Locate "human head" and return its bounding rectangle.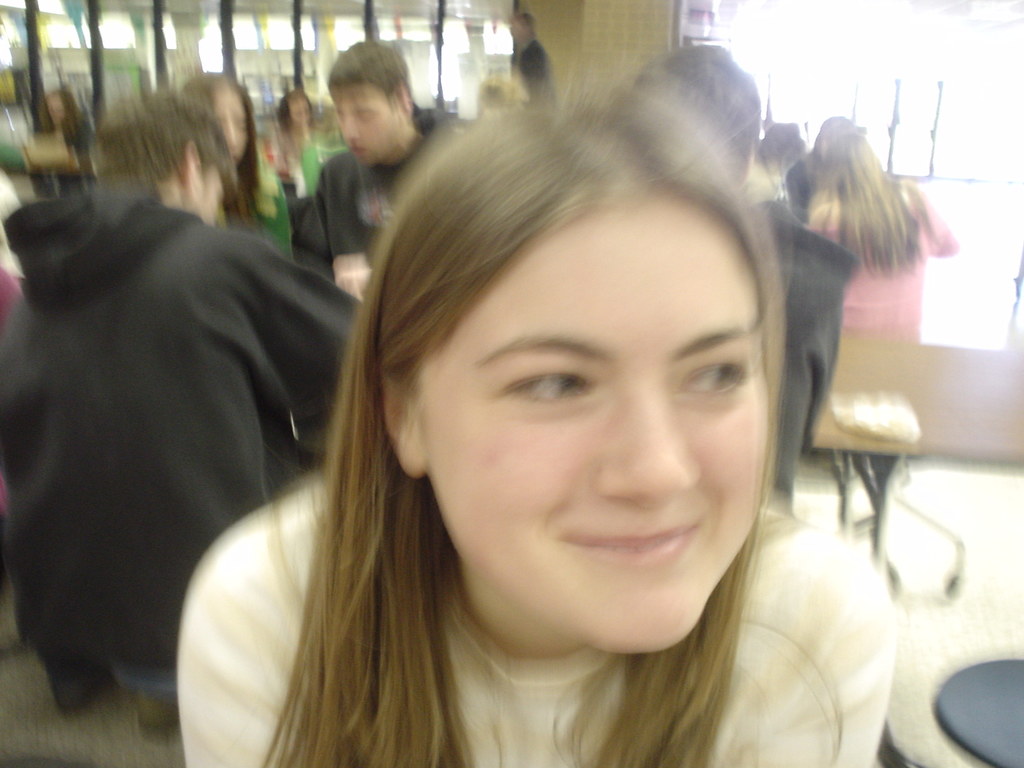
left=623, top=44, right=761, bottom=193.
